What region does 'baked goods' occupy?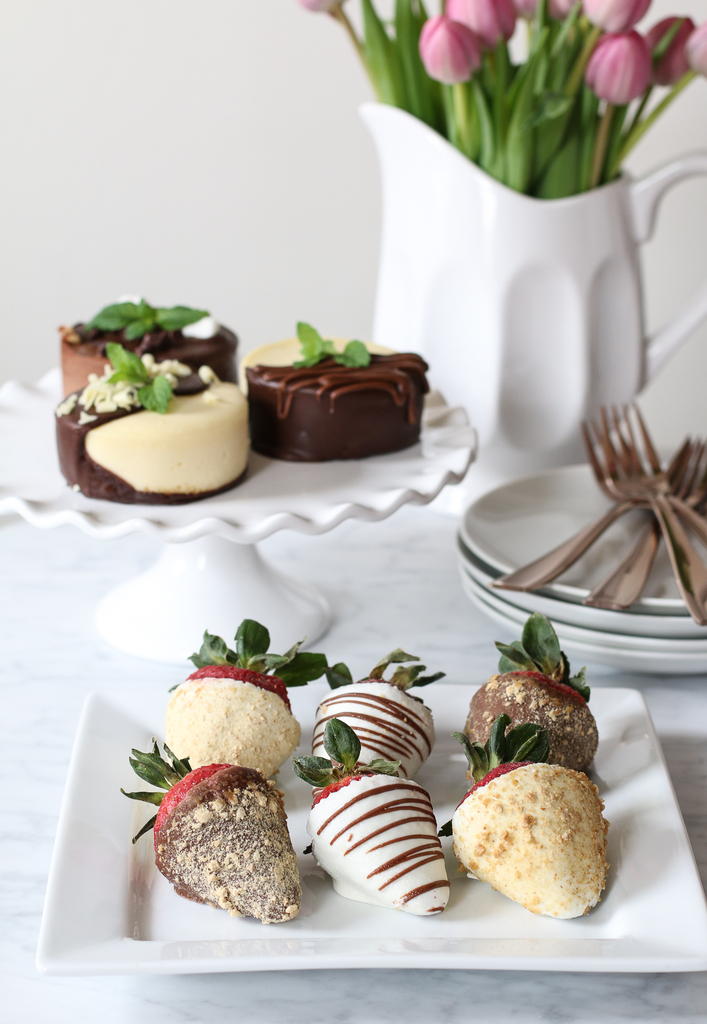
crop(304, 641, 444, 780).
